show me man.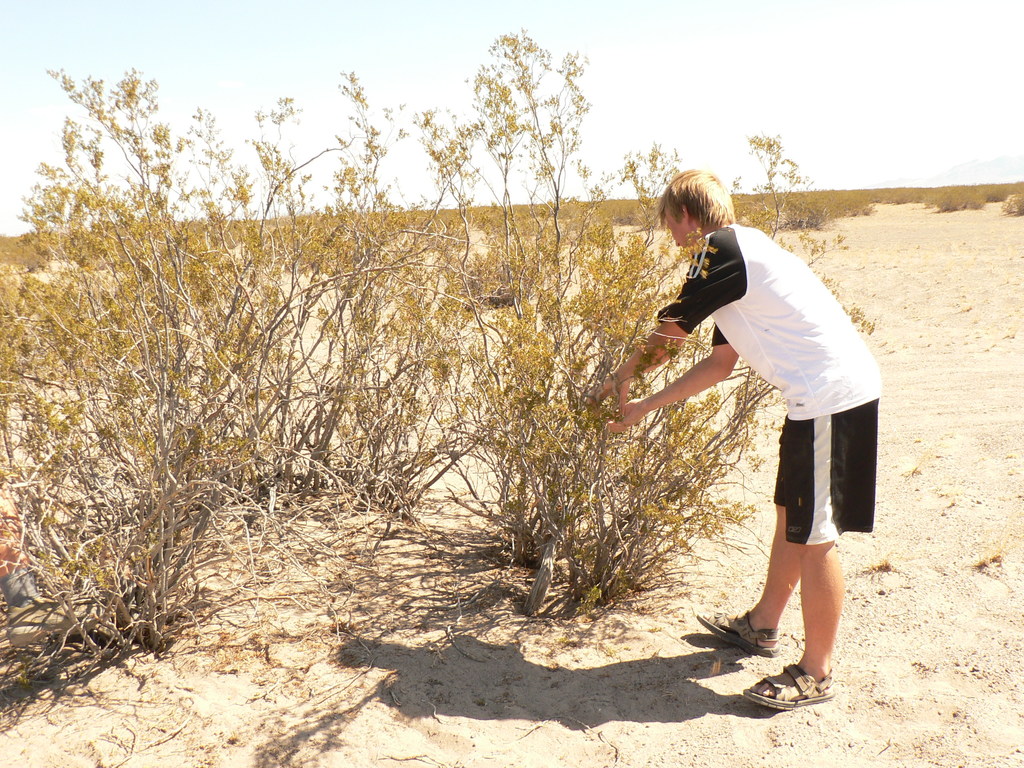
man is here: 583, 159, 888, 713.
